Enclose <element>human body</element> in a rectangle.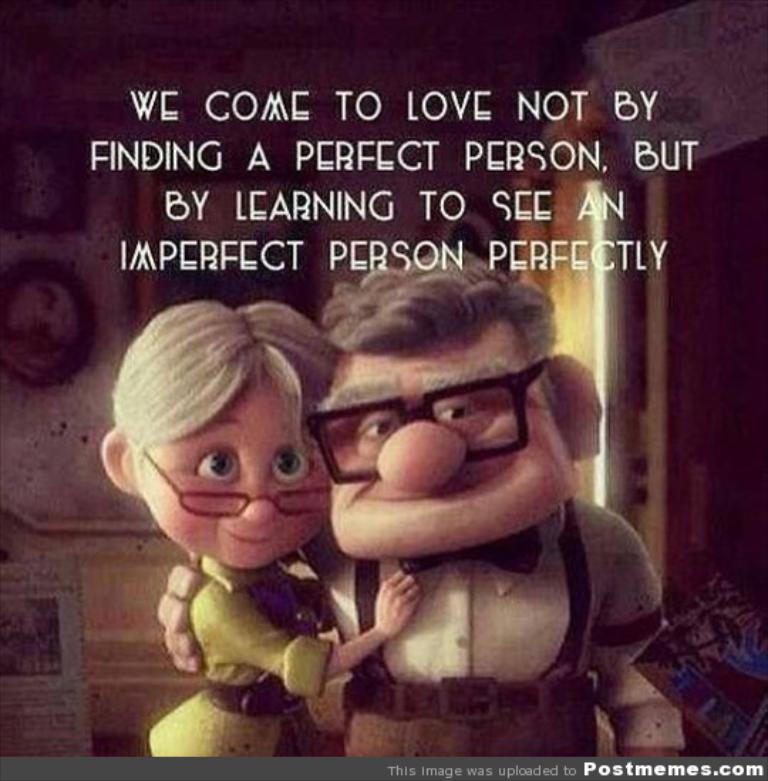
<region>155, 243, 683, 780</region>.
